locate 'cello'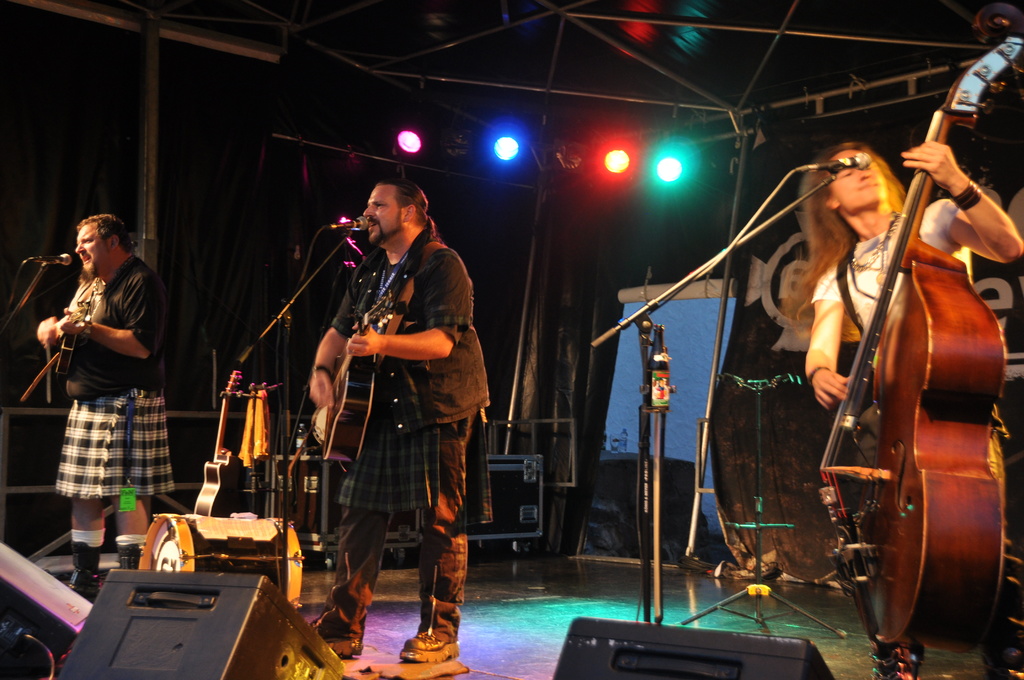
box=[42, 292, 105, 355]
